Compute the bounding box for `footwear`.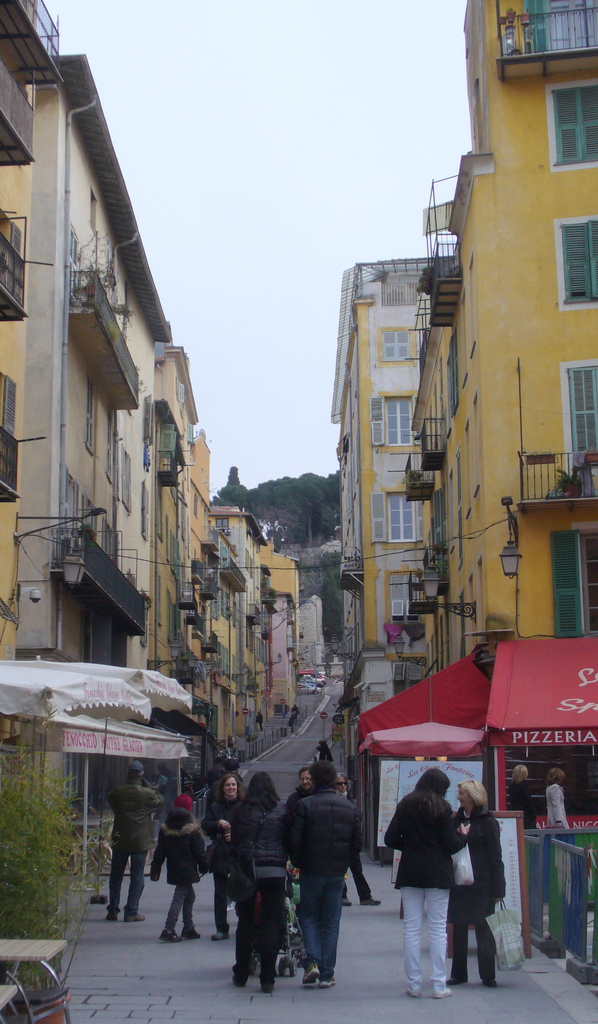
[163, 929, 184, 943].
